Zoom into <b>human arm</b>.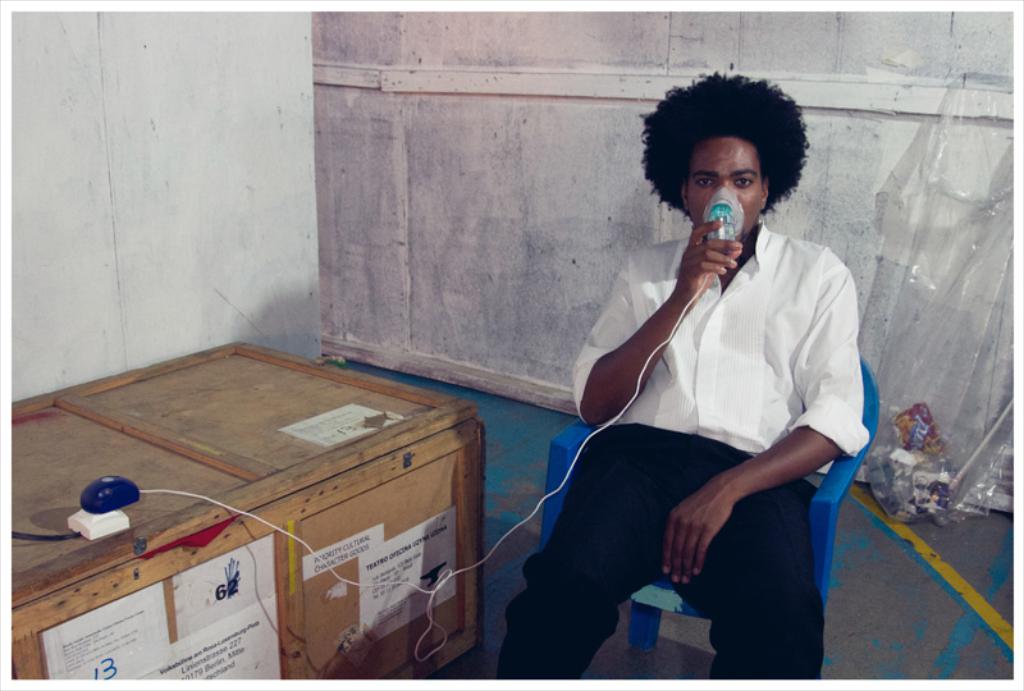
Zoom target: (655, 246, 863, 595).
